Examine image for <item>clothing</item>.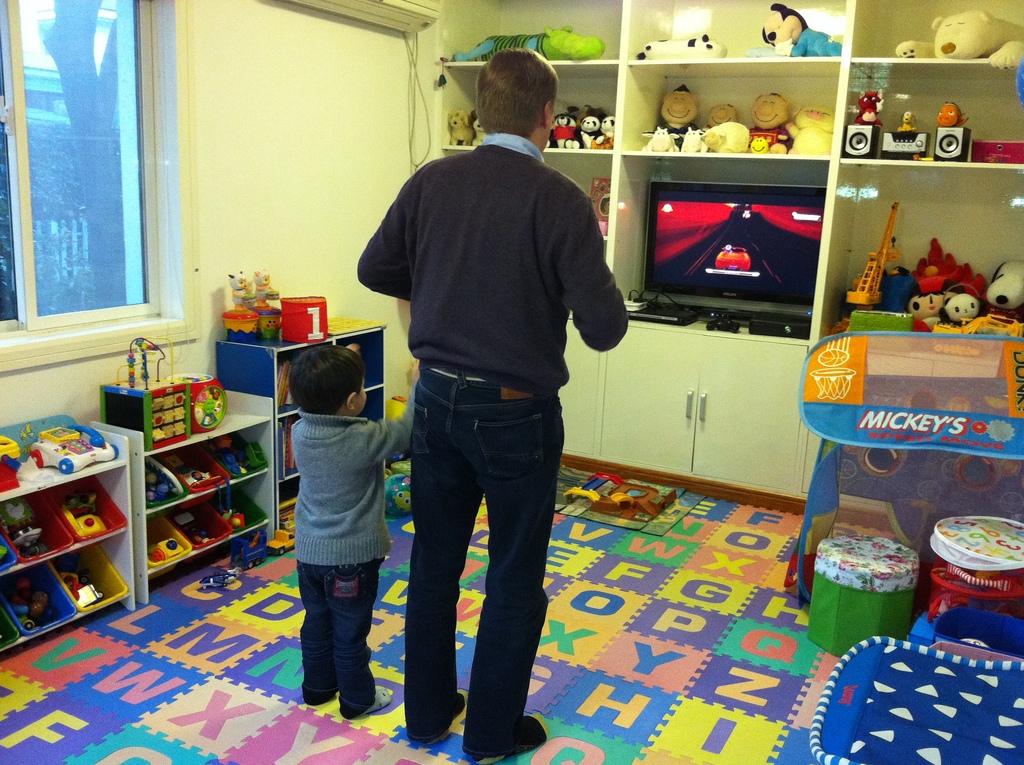
Examination result: <box>285,391,428,727</box>.
